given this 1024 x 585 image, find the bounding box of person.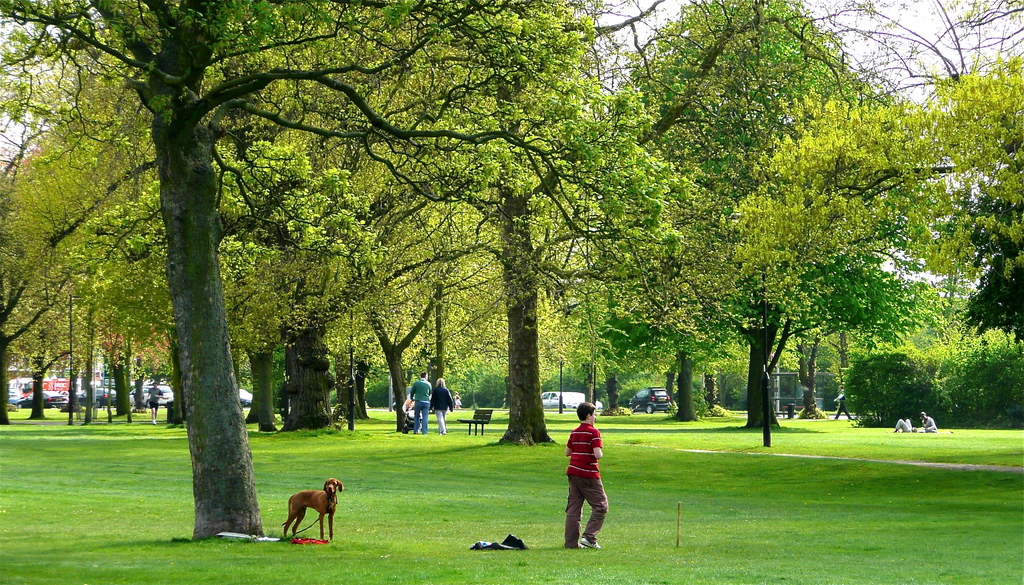
(x1=435, y1=377, x2=452, y2=432).
